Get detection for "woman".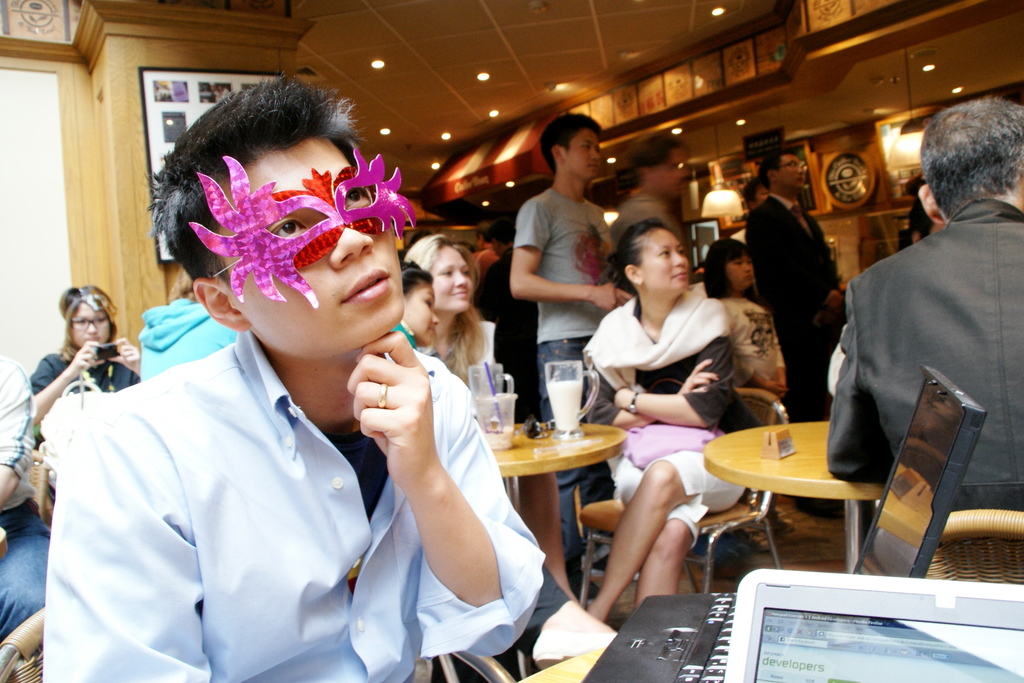
Detection: left=583, top=199, right=764, bottom=610.
